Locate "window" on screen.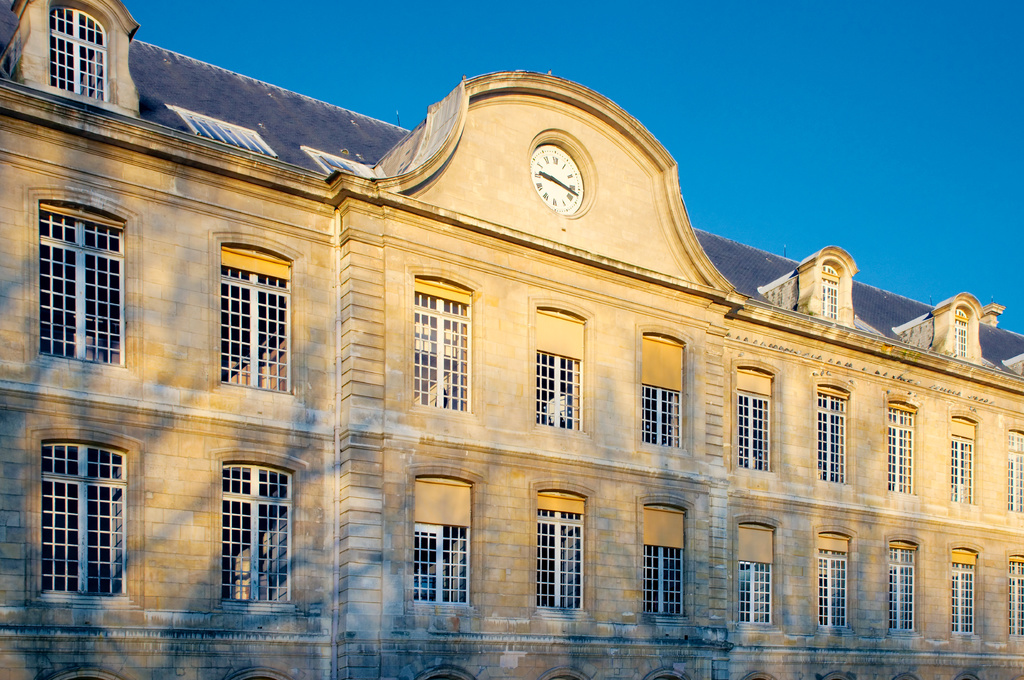
On screen at detection(403, 263, 482, 418).
